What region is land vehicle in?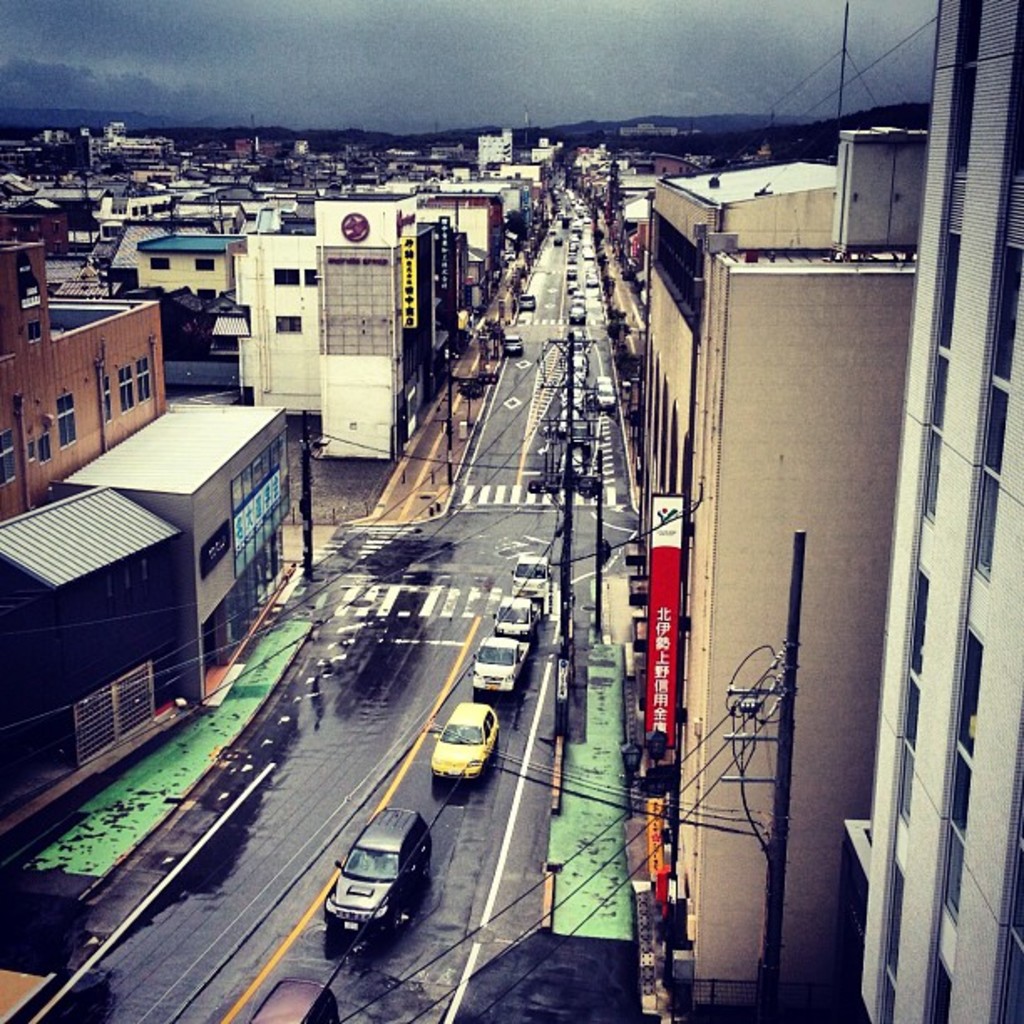
locate(484, 632, 527, 686).
